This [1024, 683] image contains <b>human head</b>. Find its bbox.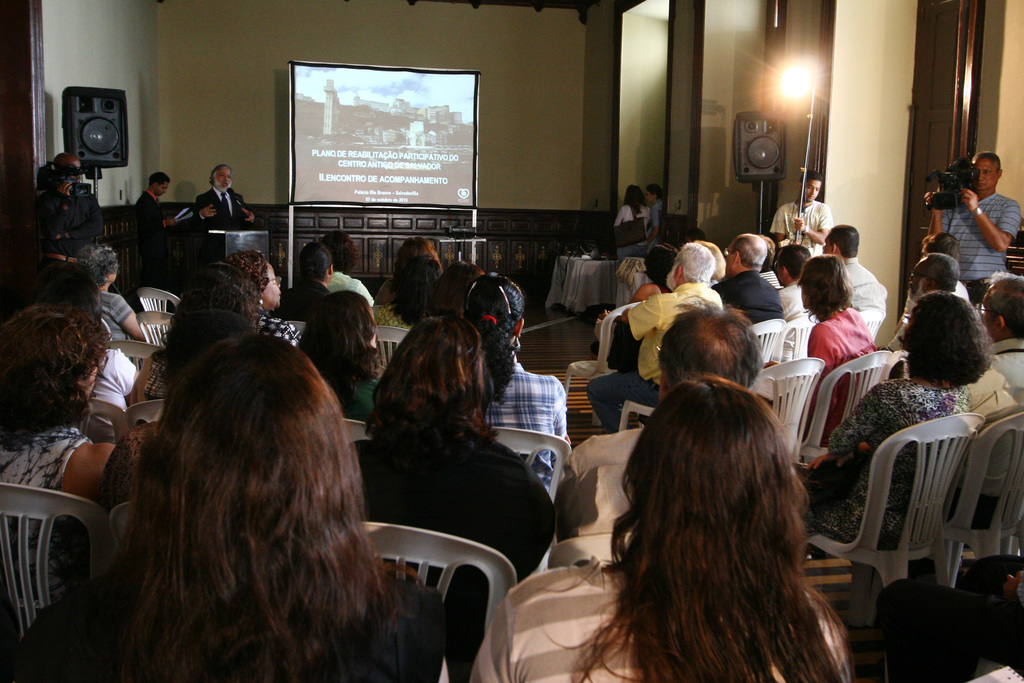
crop(323, 227, 356, 270).
